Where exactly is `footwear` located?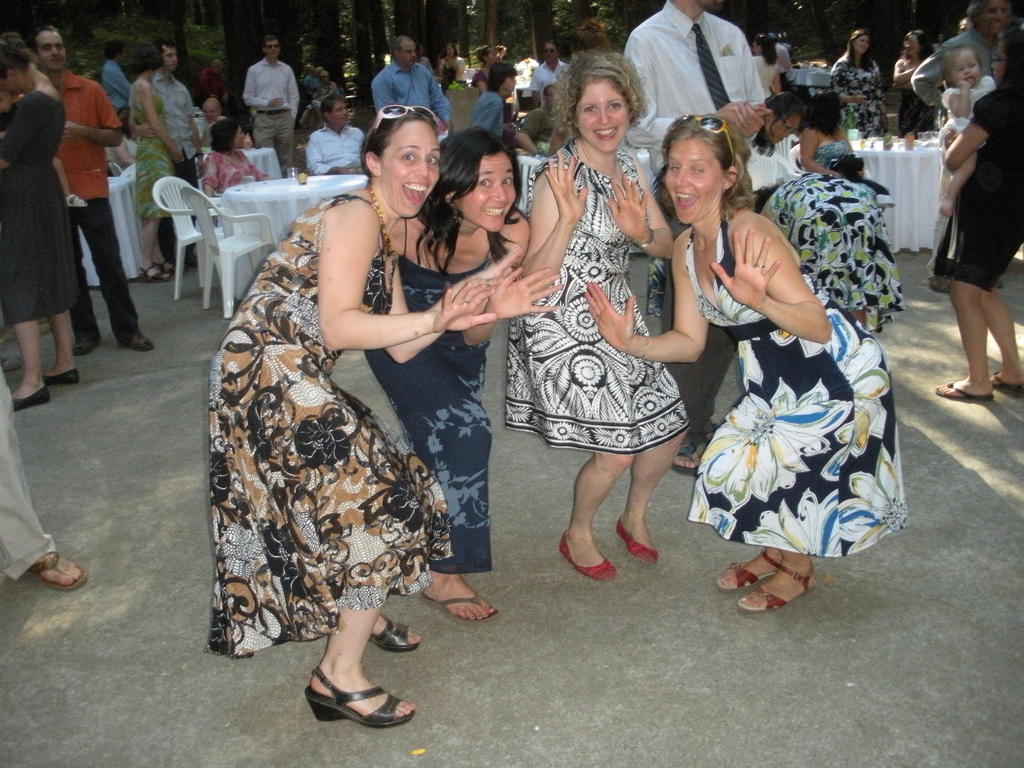
Its bounding box is [422, 593, 499, 623].
